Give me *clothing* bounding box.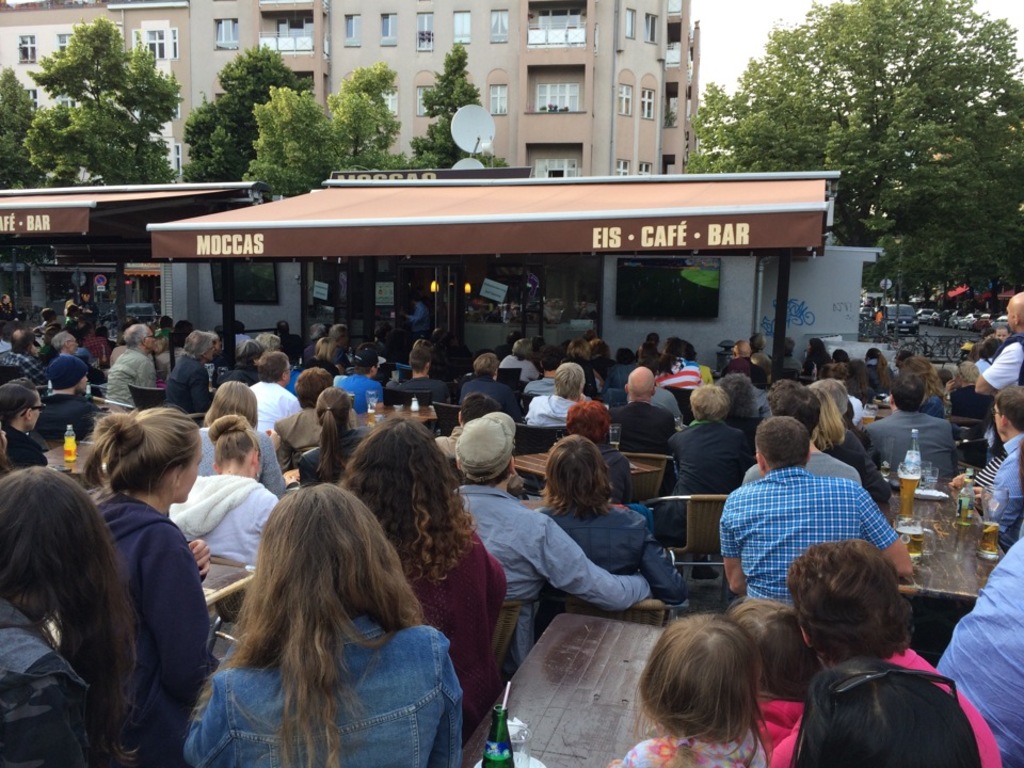
BBox(42, 384, 100, 439).
